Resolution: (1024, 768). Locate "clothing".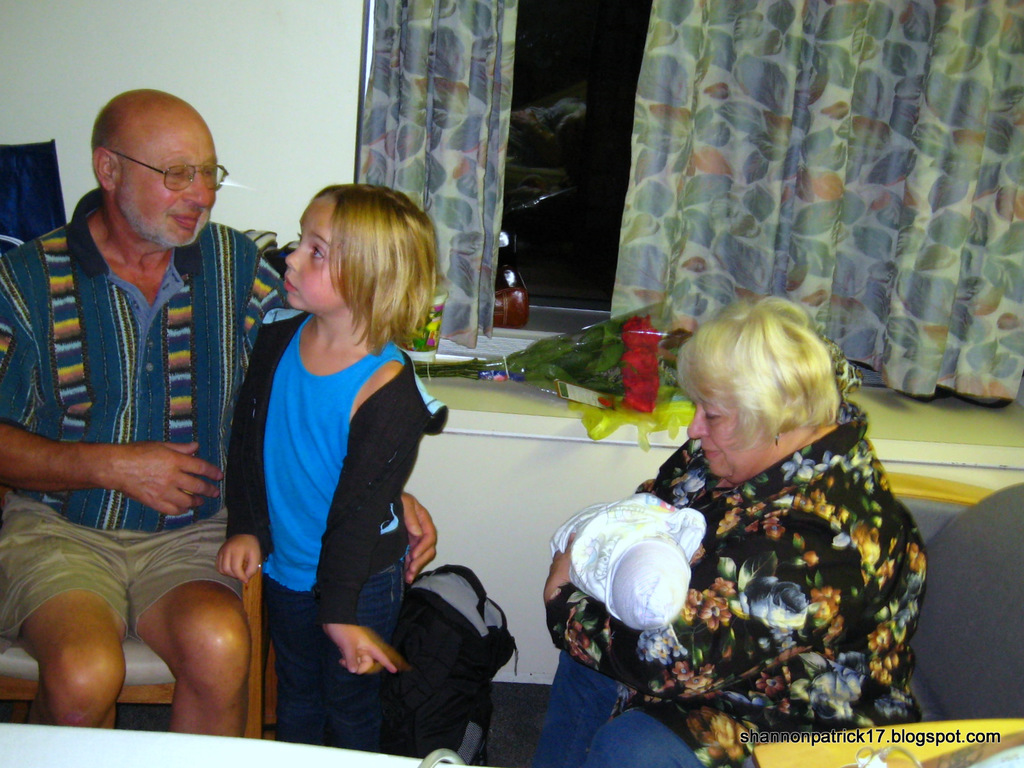
x1=222 y1=310 x2=438 y2=725.
